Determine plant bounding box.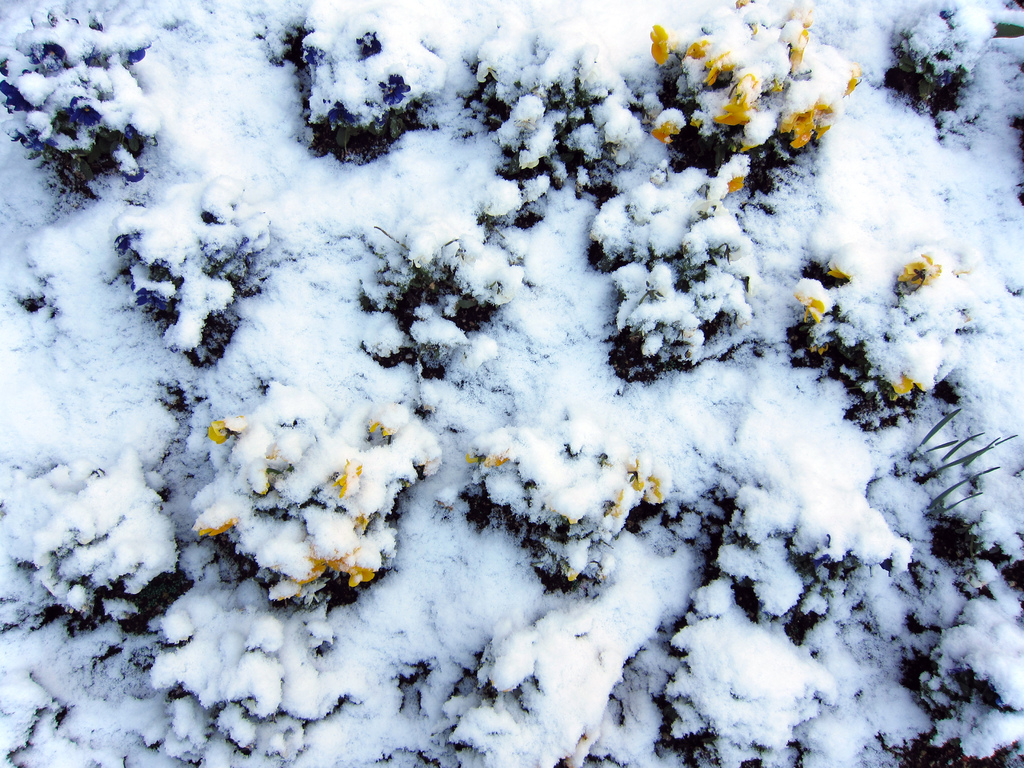
Determined: left=772, top=241, right=981, bottom=450.
